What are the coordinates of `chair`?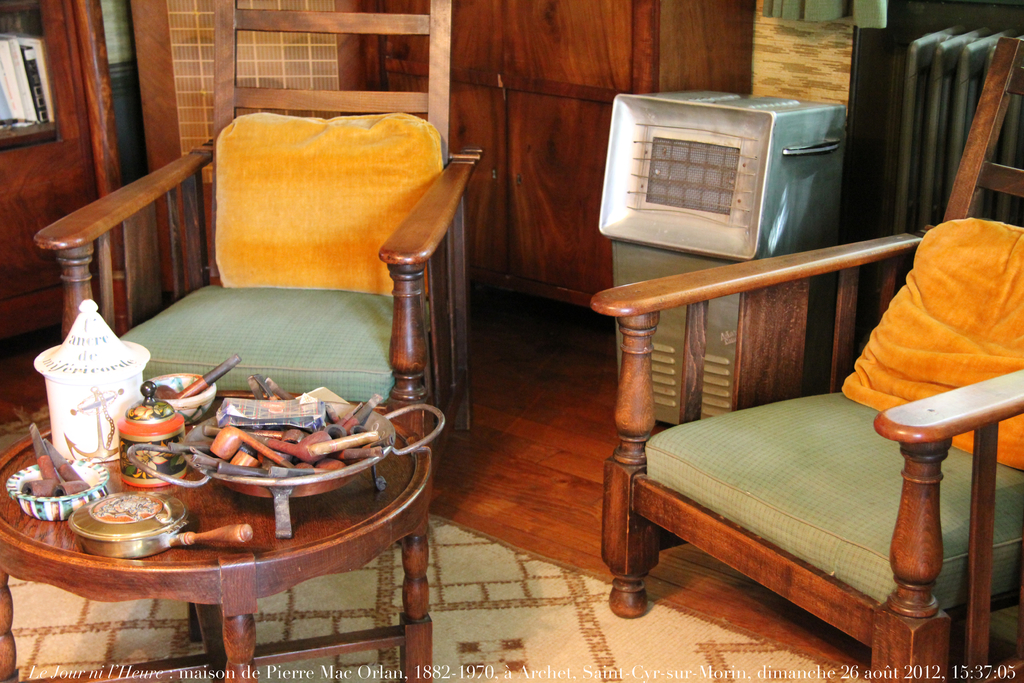
(left=588, top=33, right=1023, bottom=682).
